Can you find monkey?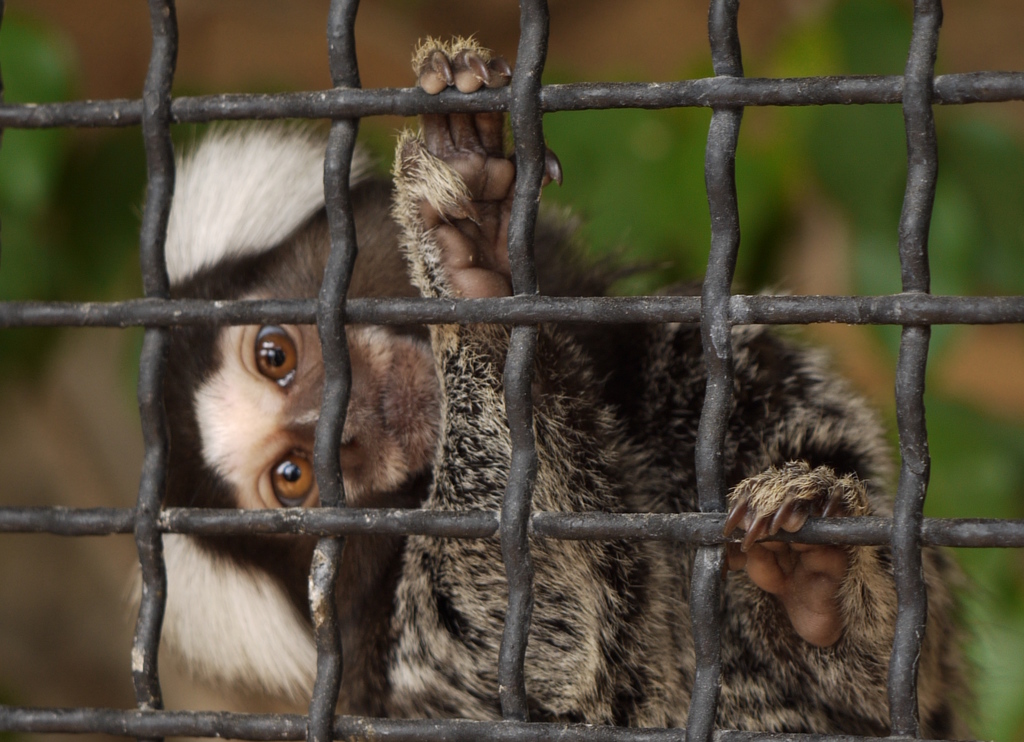
Yes, bounding box: (116, 30, 996, 741).
